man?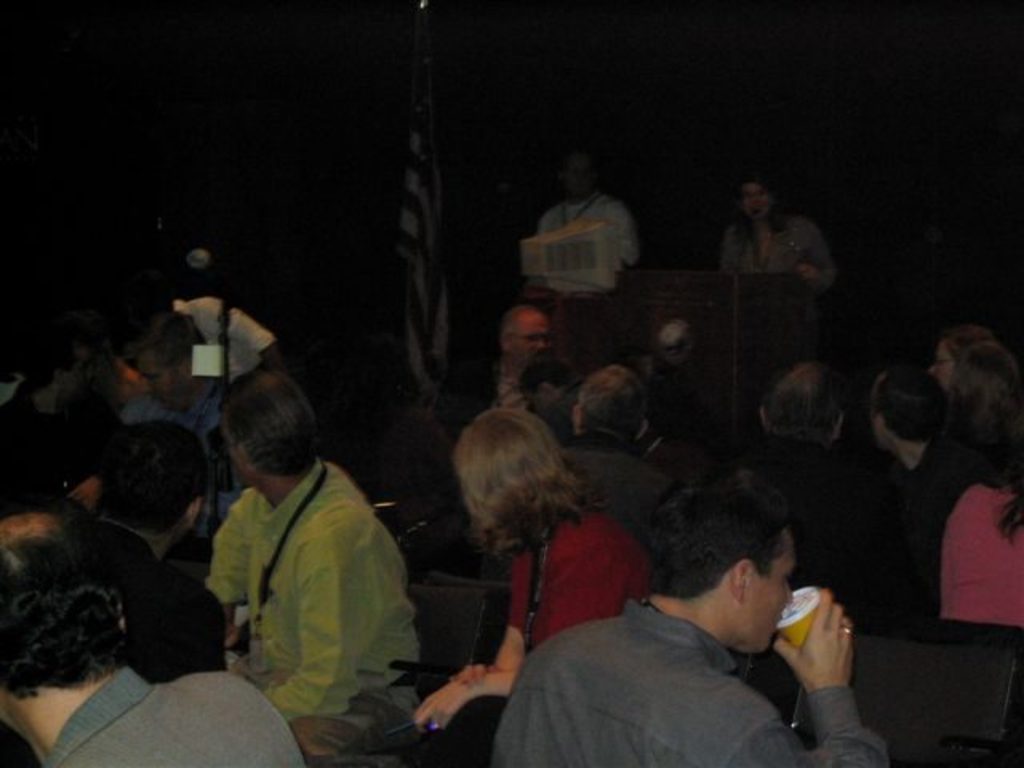
bbox=(861, 368, 997, 512)
